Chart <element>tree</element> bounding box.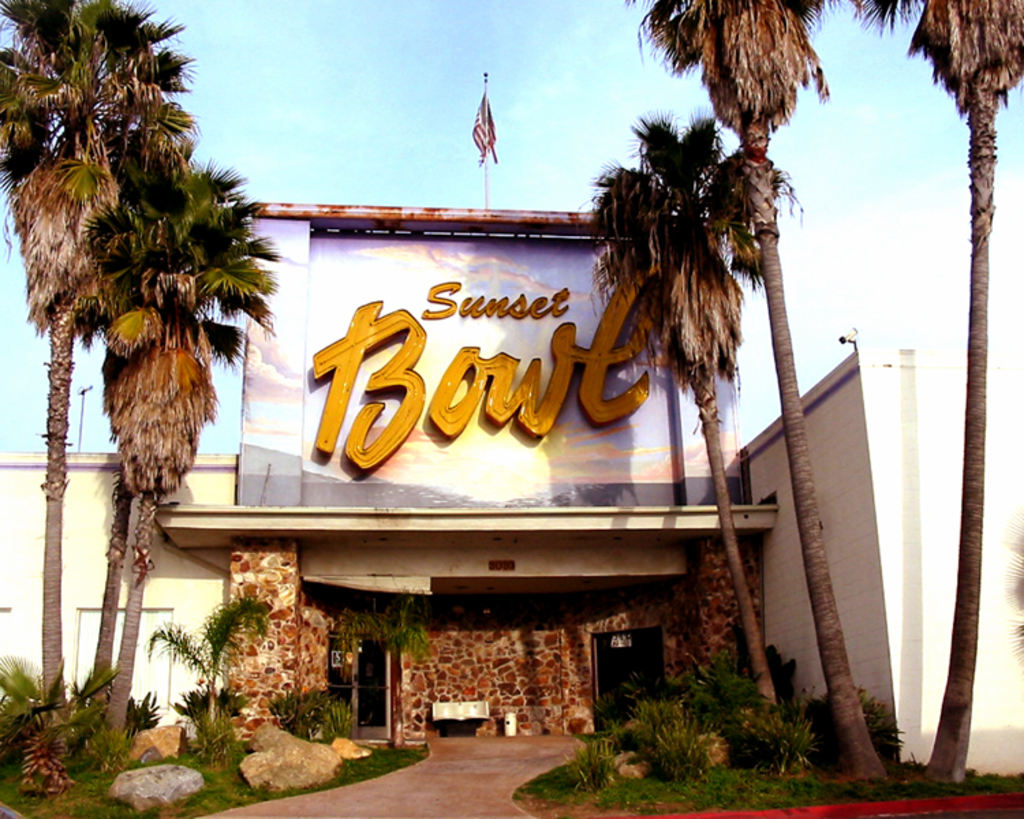
Charted: bbox(583, 106, 810, 770).
